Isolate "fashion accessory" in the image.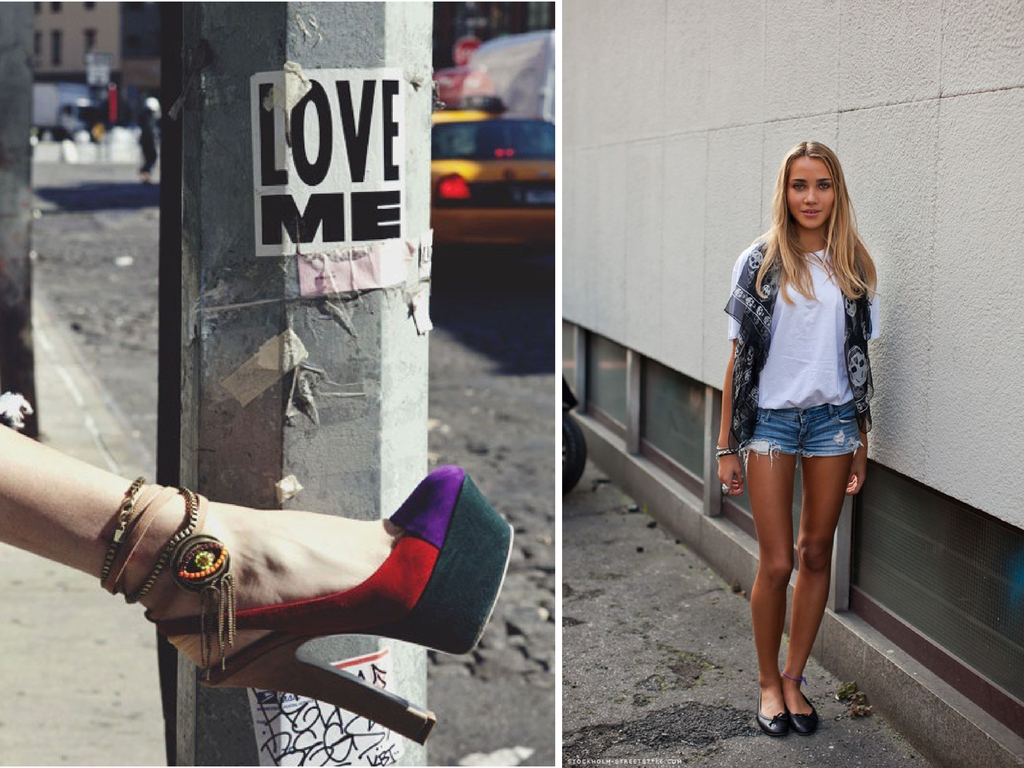
Isolated region: box=[783, 689, 820, 734].
